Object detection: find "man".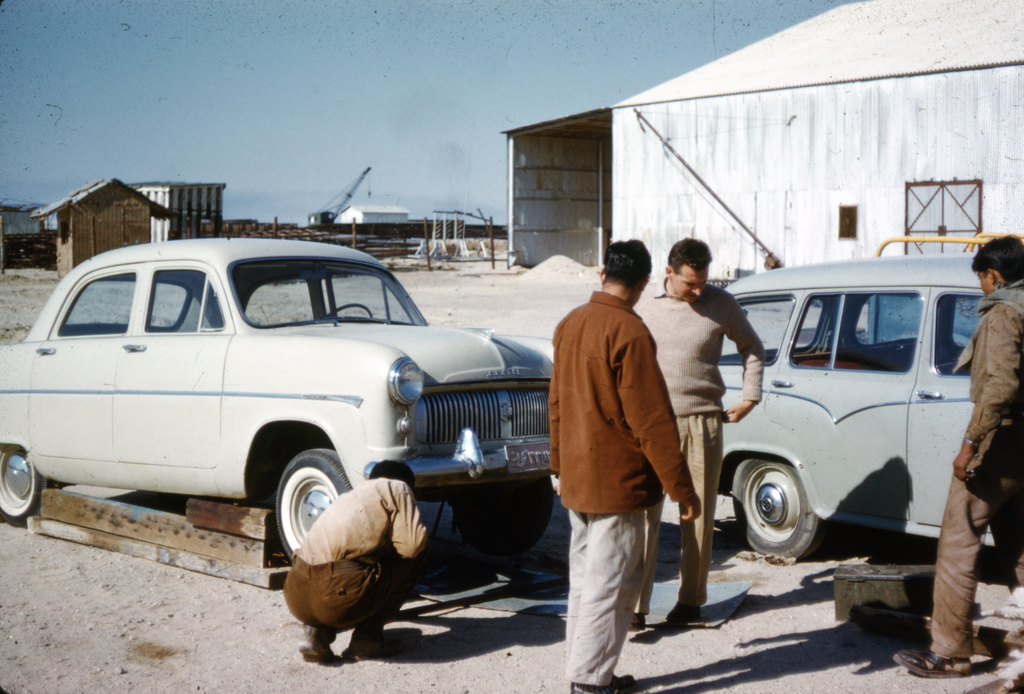
(630, 236, 769, 620).
